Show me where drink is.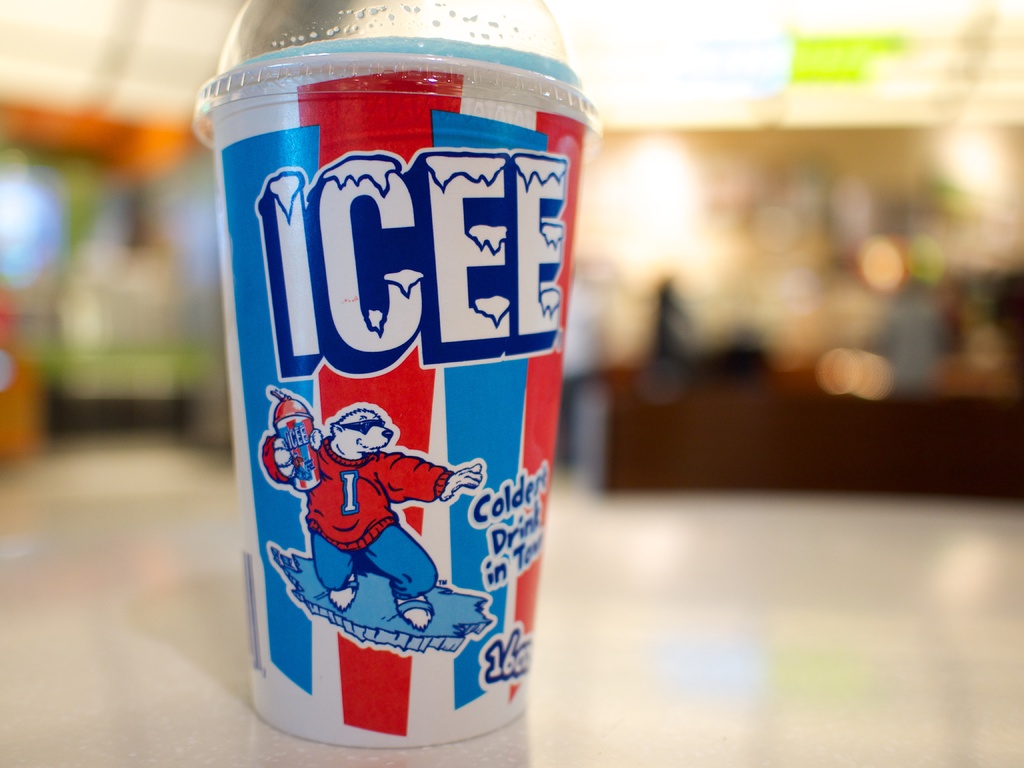
drink is at {"left": 195, "top": 0, "right": 581, "bottom": 753}.
